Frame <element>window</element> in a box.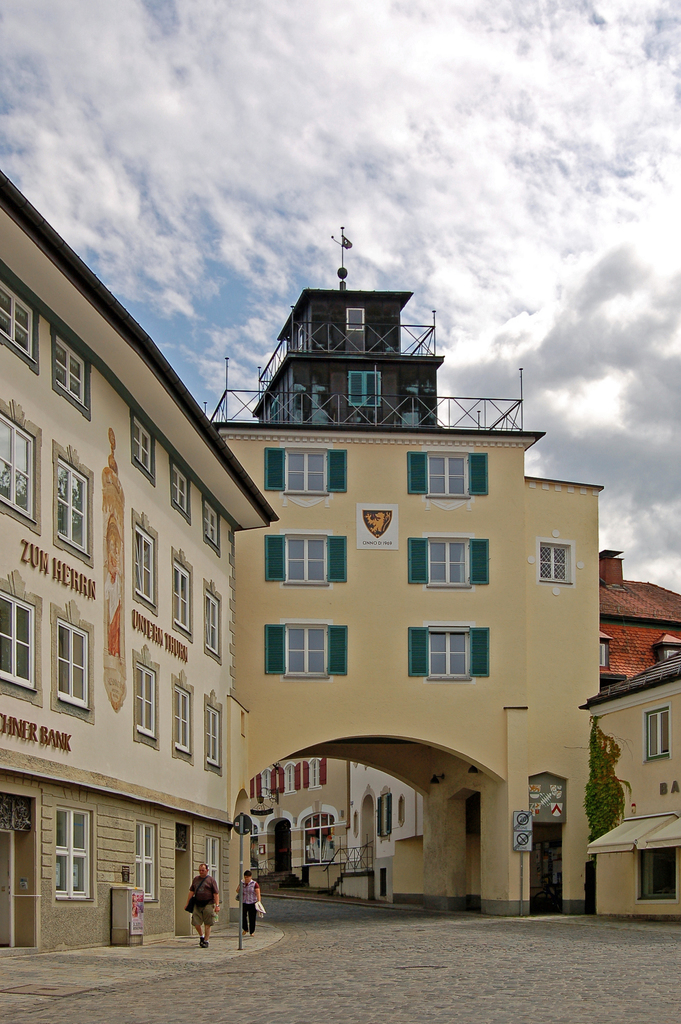
168:459:195:525.
